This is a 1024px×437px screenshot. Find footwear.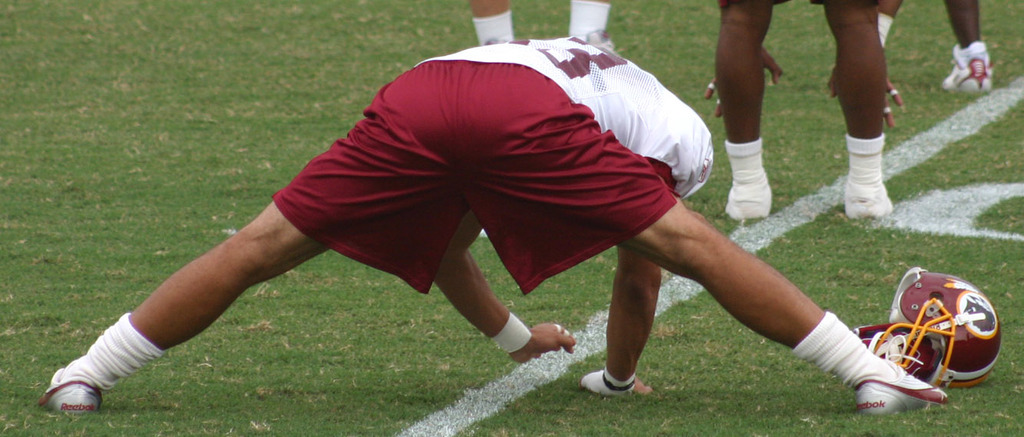
Bounding box: [left=943, top=52, right=1001, bottom=88].
